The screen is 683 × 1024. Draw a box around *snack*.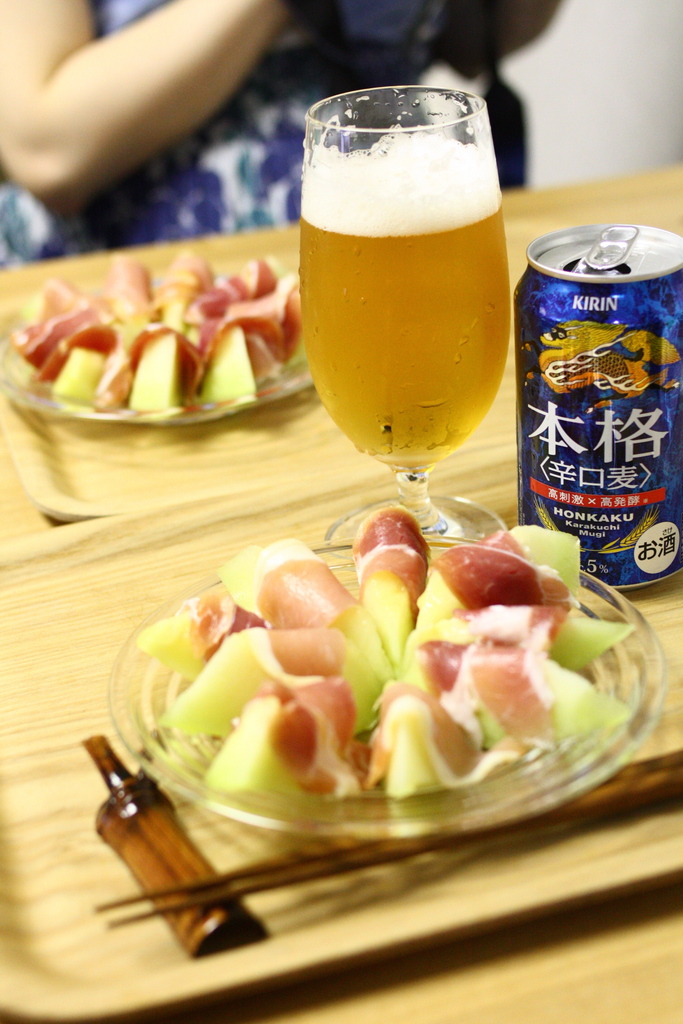
{"left": 101, "top": 545, "right": 629, "bottom": 846}.
